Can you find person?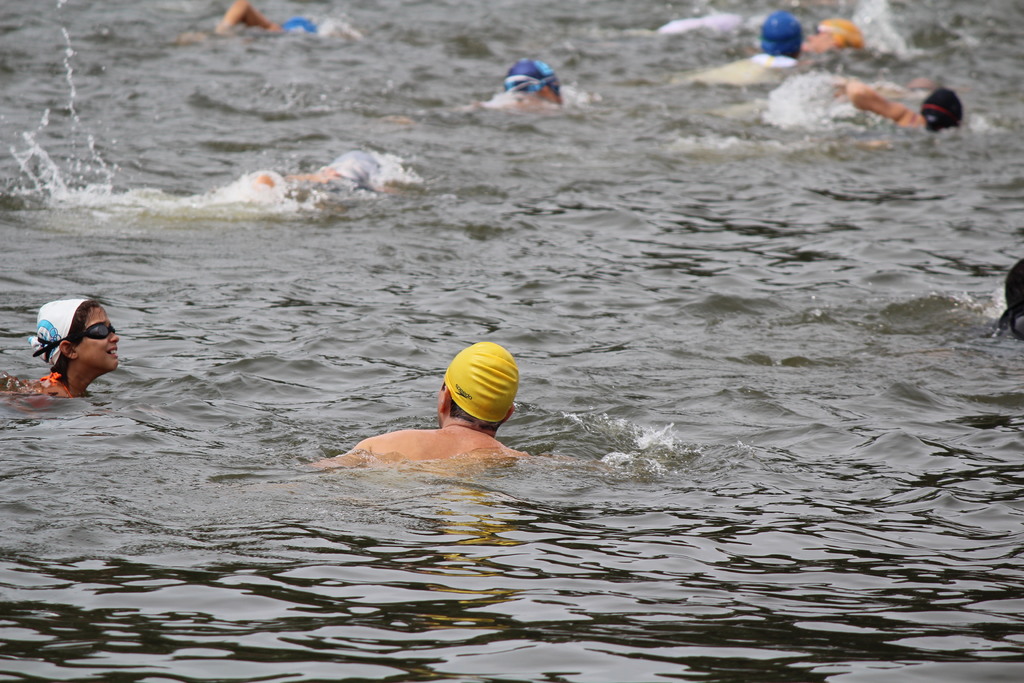
Yes, bounding box: left=458, top=60, right=565, bottom=105.
